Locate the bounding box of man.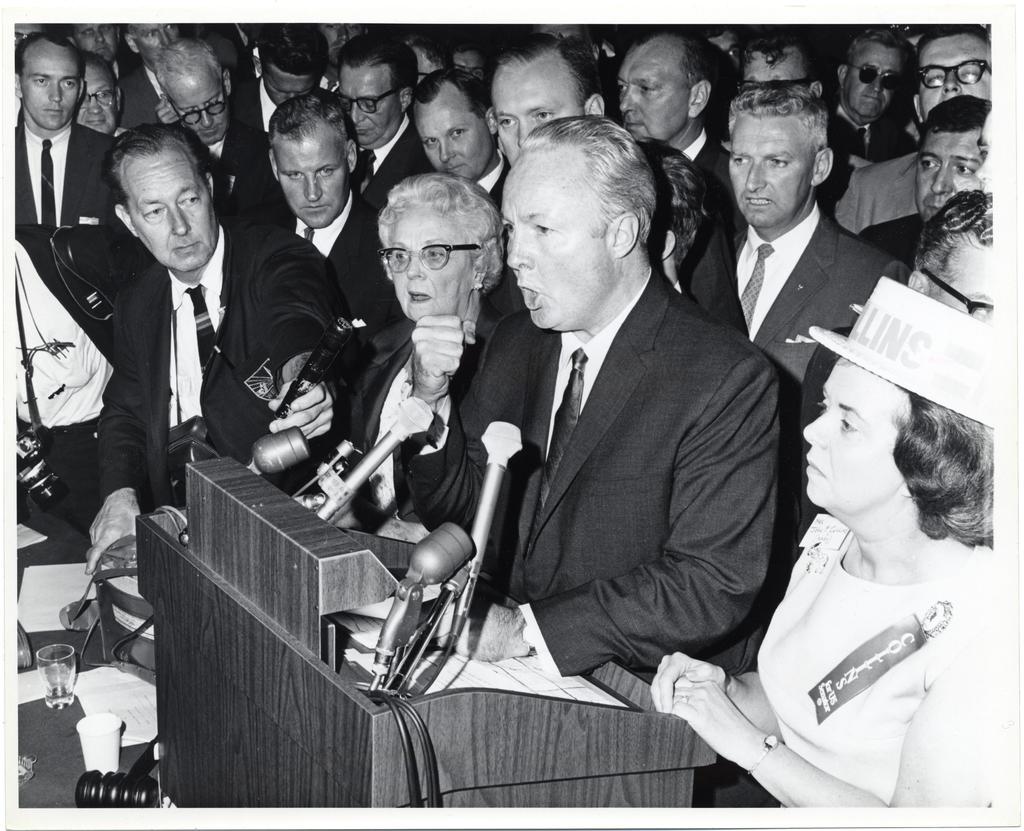
Bounding box: left=480, top=28, right=611, bottom=208.
